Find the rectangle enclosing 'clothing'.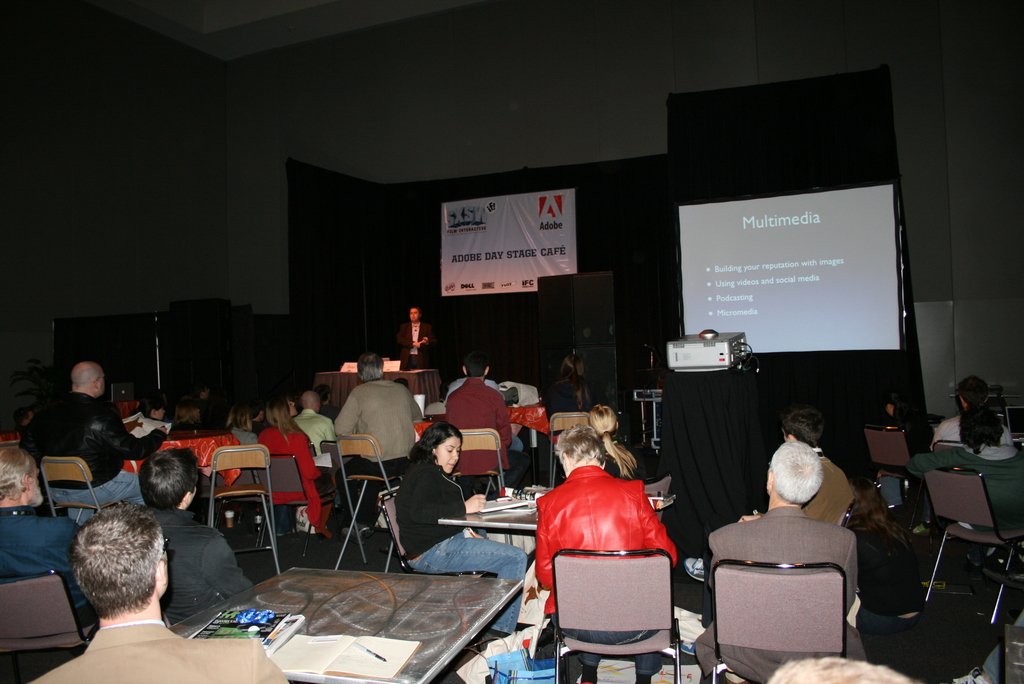
28:620:286:683.
